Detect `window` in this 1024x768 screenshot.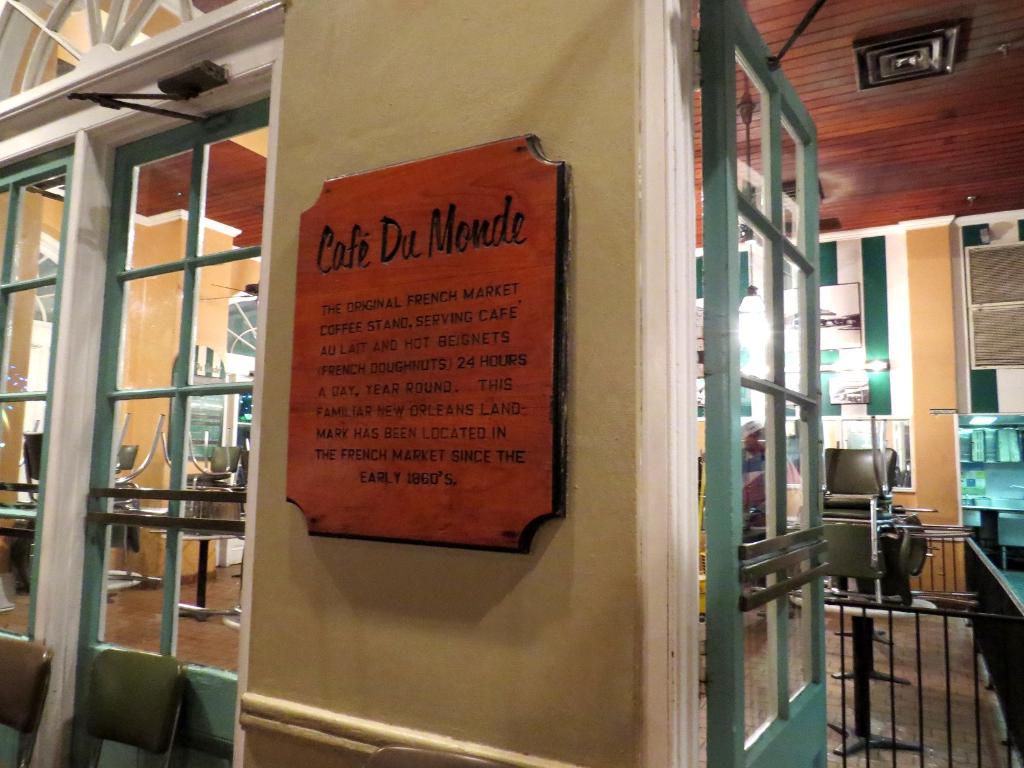
Detection: Rect(0, 0, 285, 767).
